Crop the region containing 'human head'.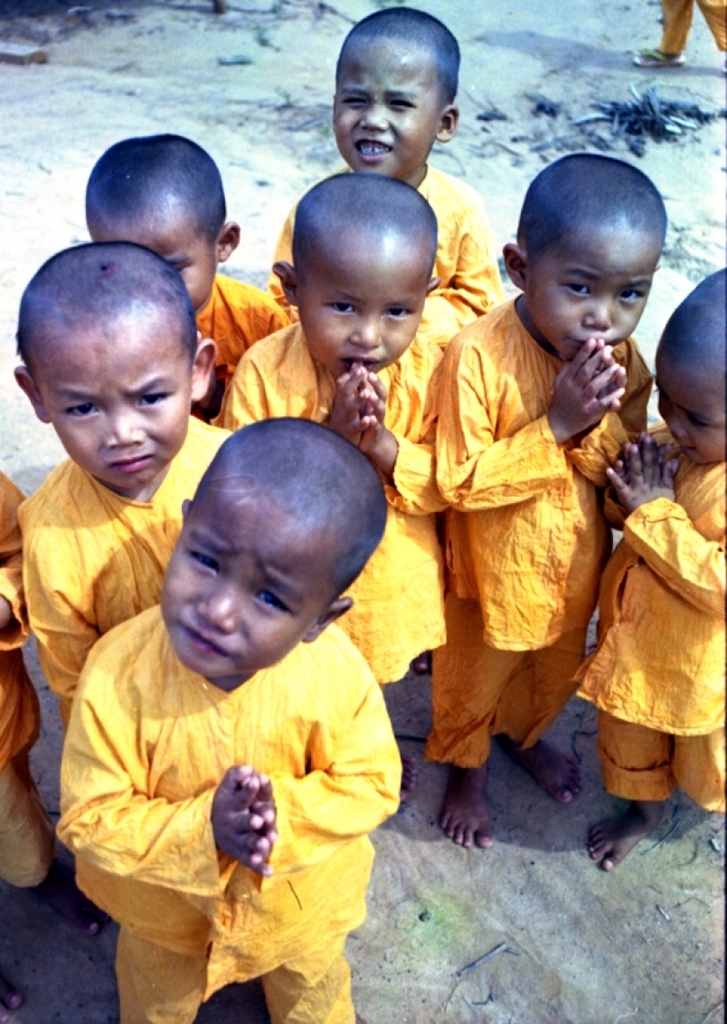
Crop region: [653,270,726,468].
